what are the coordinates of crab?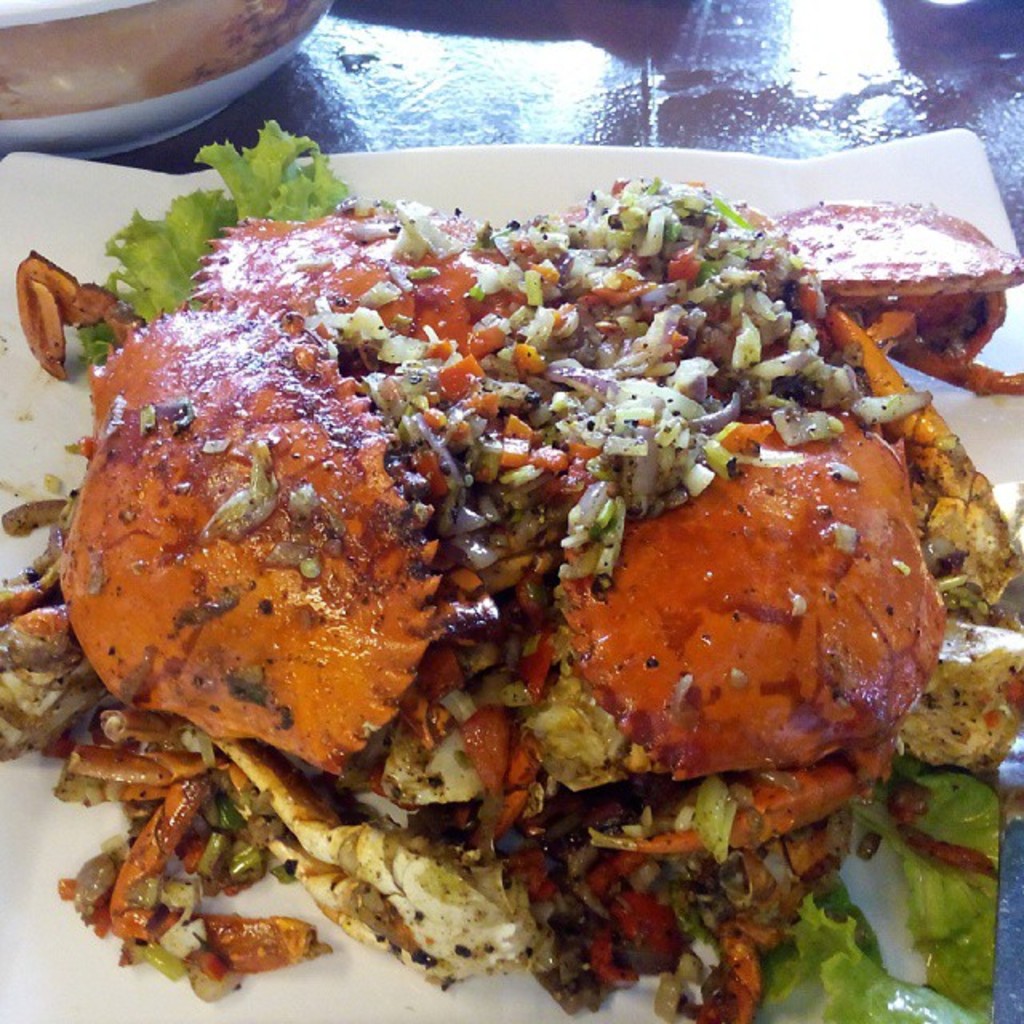
<box>469,392,1000,1022</box>.
